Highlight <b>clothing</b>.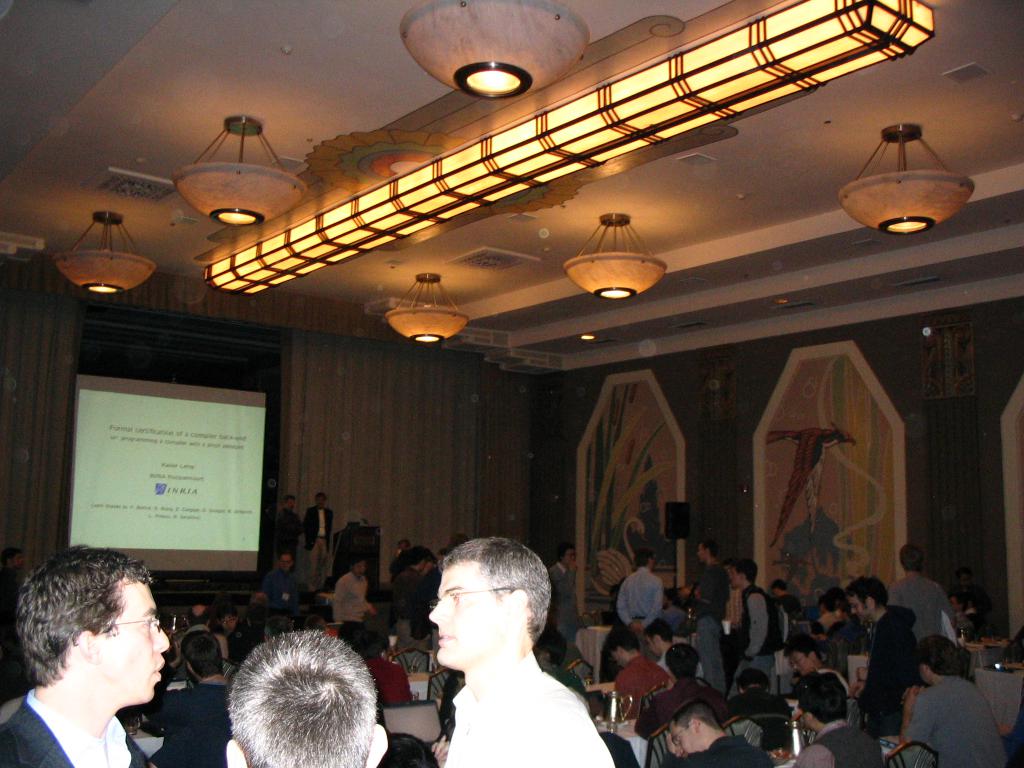
Highlighted region: BBox(150, 682, 244, 767).
